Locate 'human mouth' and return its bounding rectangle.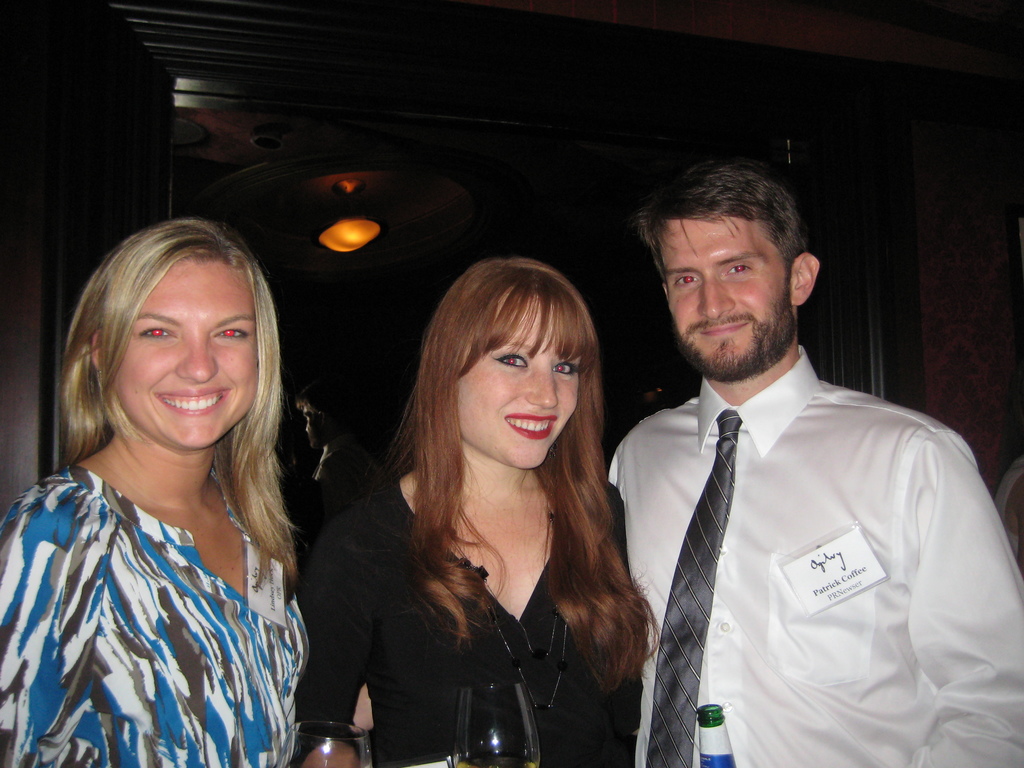
box=[698, 321, 747, 335].
